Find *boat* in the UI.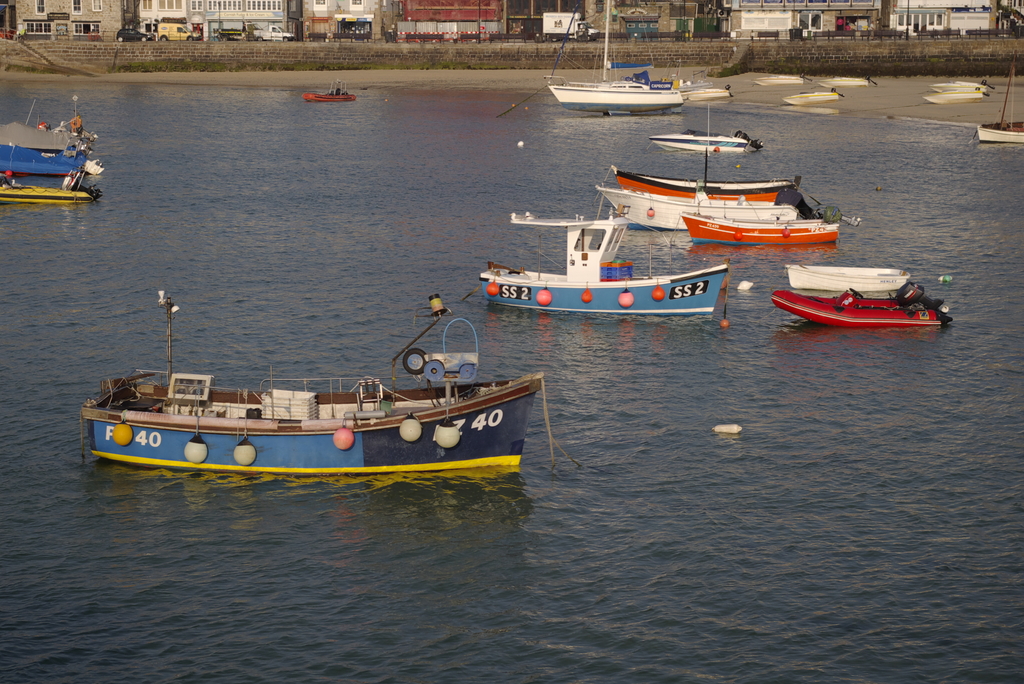
UI element at (left=785, top=265, right=911, bottom=294).
